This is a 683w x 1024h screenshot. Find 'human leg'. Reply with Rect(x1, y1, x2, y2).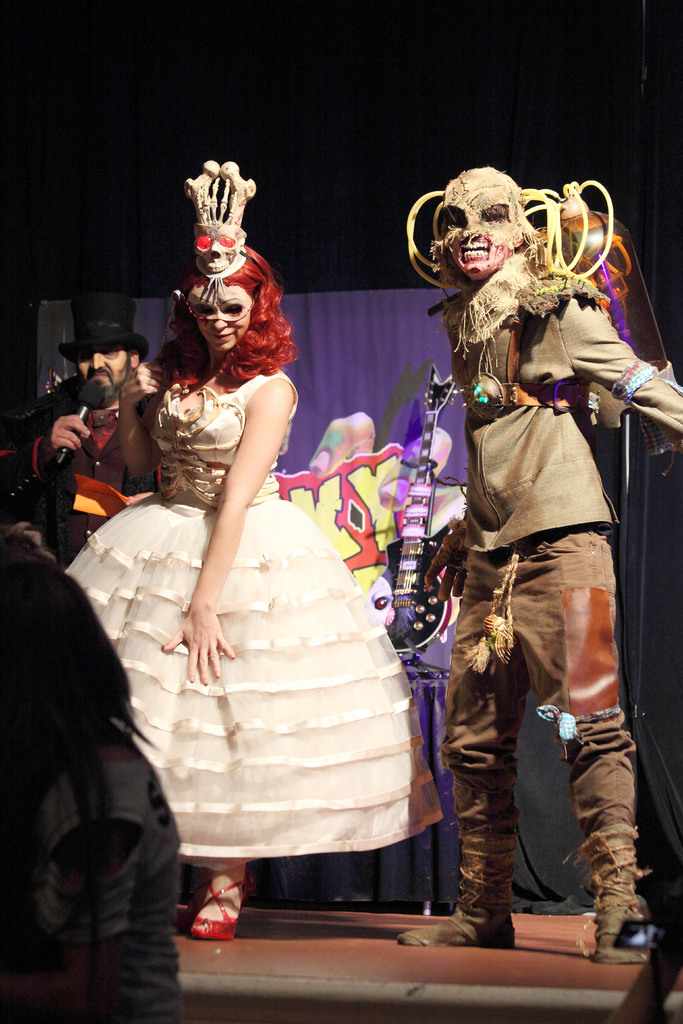
Rect(190, 860, 265, 925).
